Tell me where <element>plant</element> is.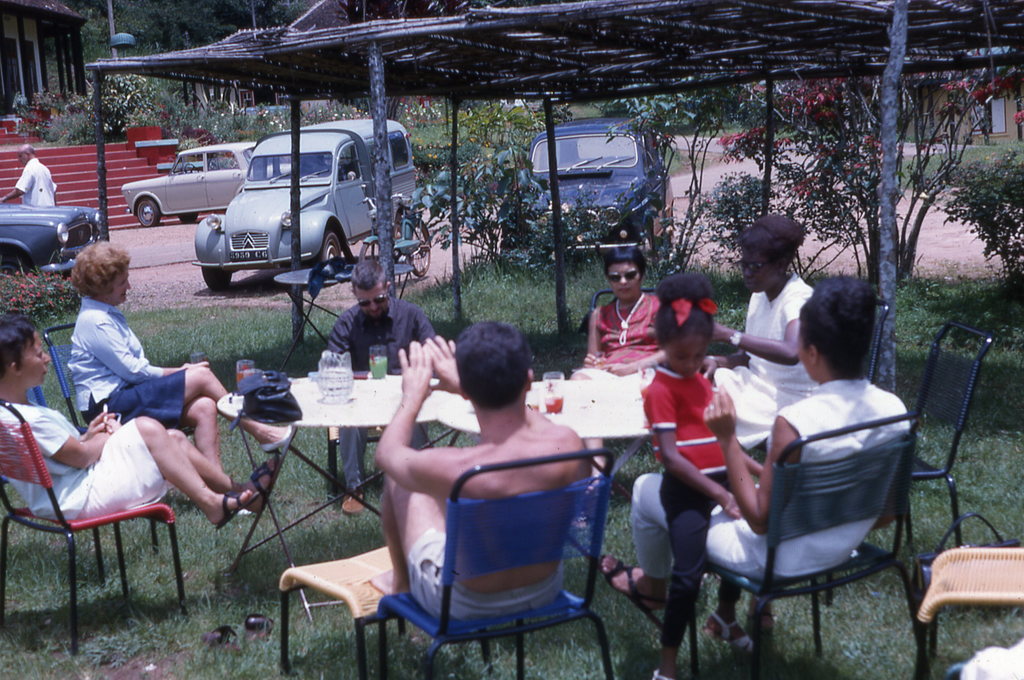
<element>plant</element> is at bbox=[24, 92, 61, 127].
